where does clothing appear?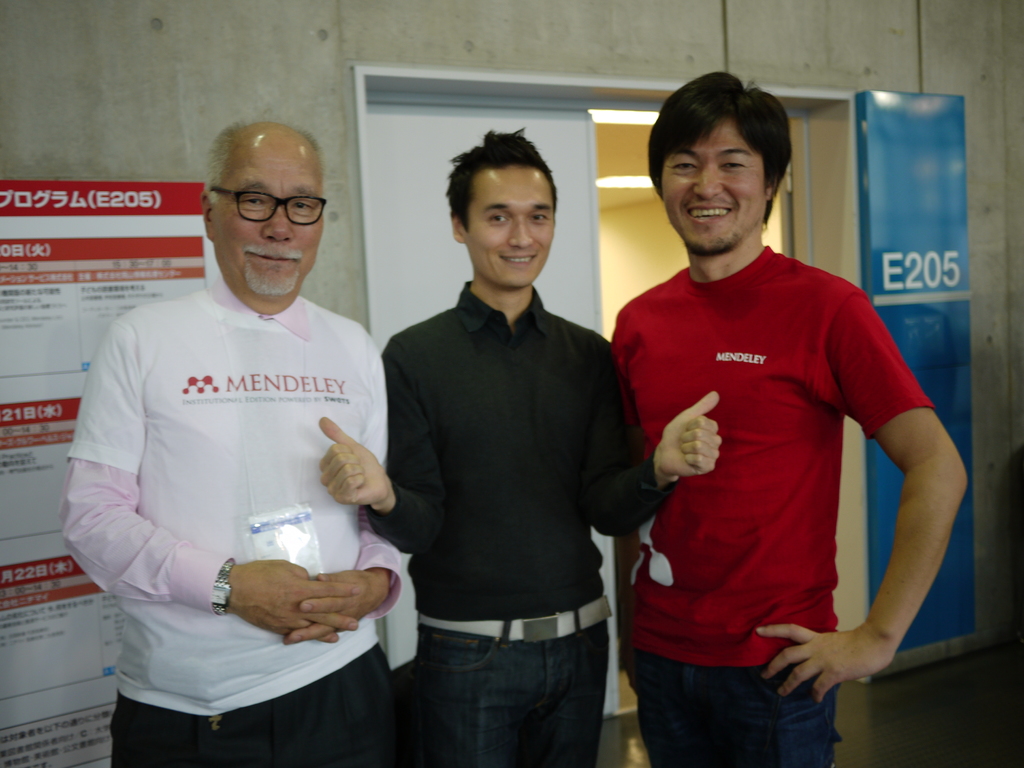
Appears at (621,204,931,717).
